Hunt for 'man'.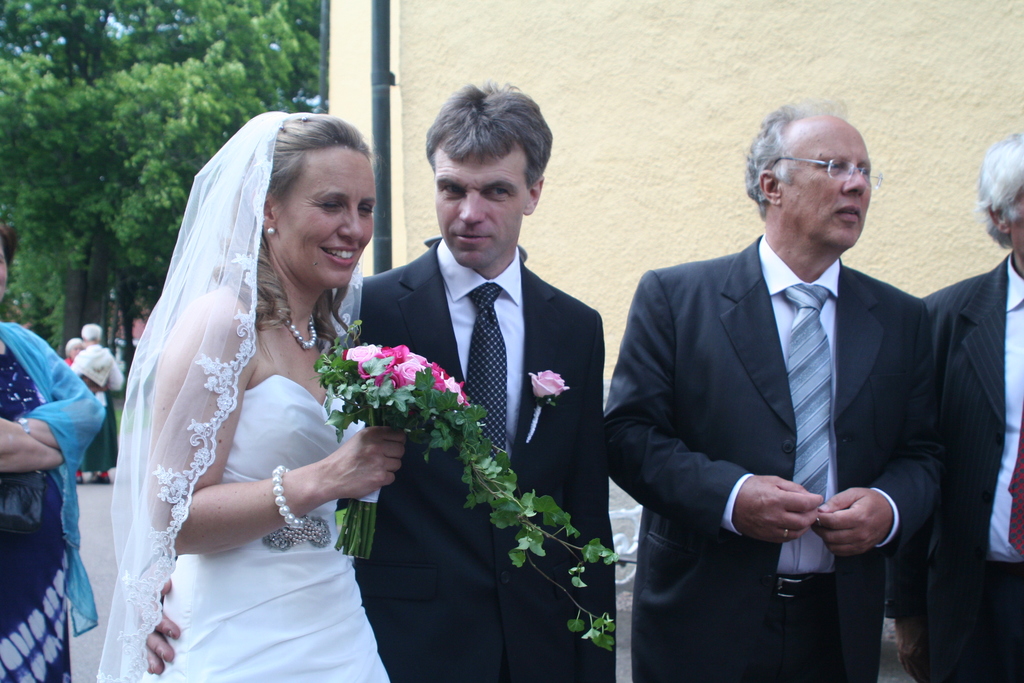
Hunted down at {"x1": 136, "y1": 82, "x2": 607, "y2": 682}.
